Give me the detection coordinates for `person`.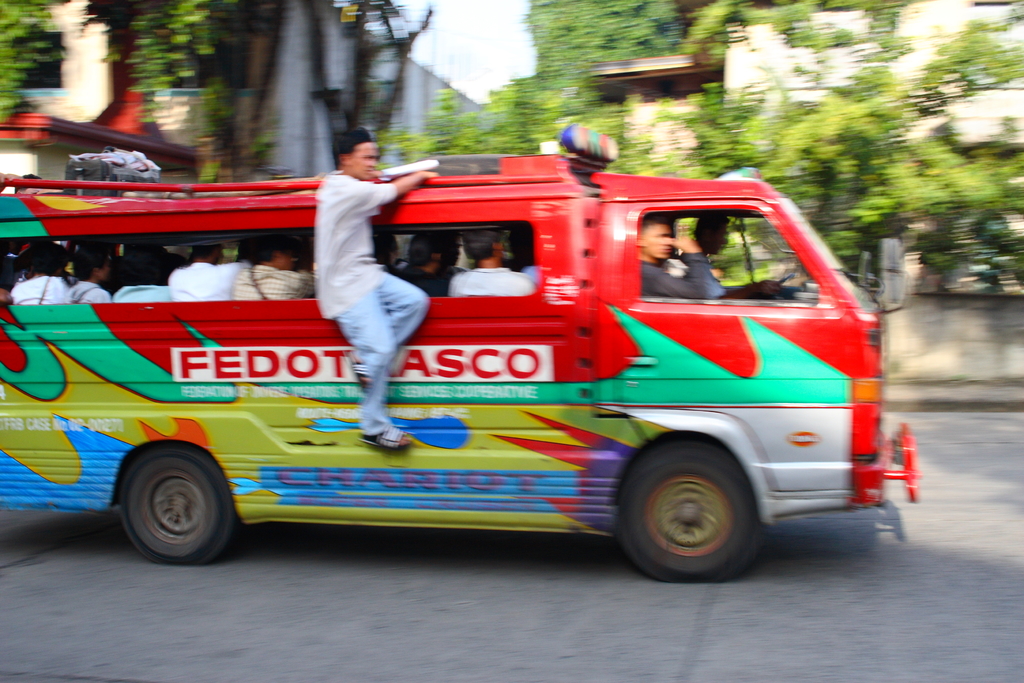
x1=225, y1=238, x2=305, y2=302.
